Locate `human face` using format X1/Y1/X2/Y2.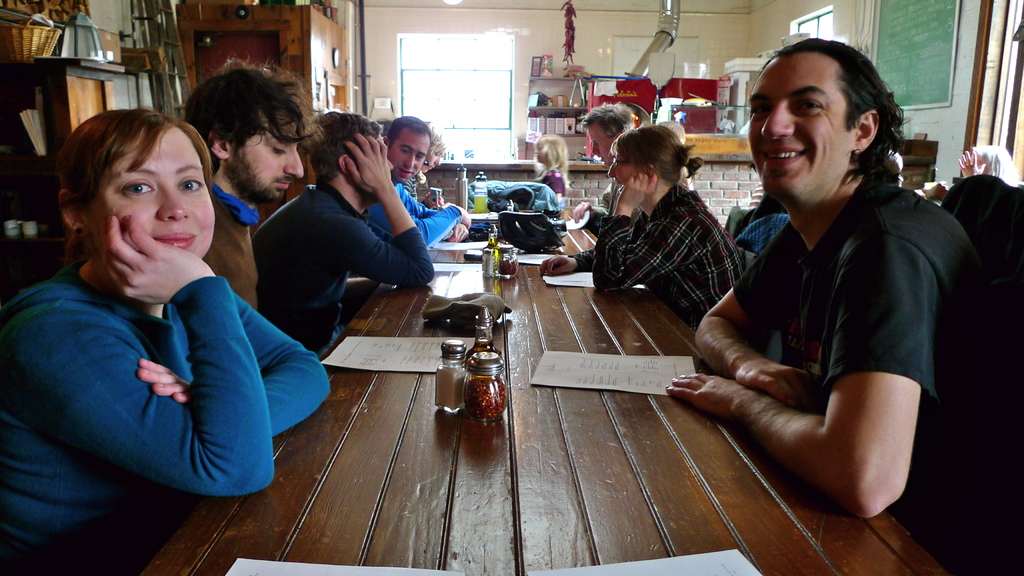
94/118/212/264.
